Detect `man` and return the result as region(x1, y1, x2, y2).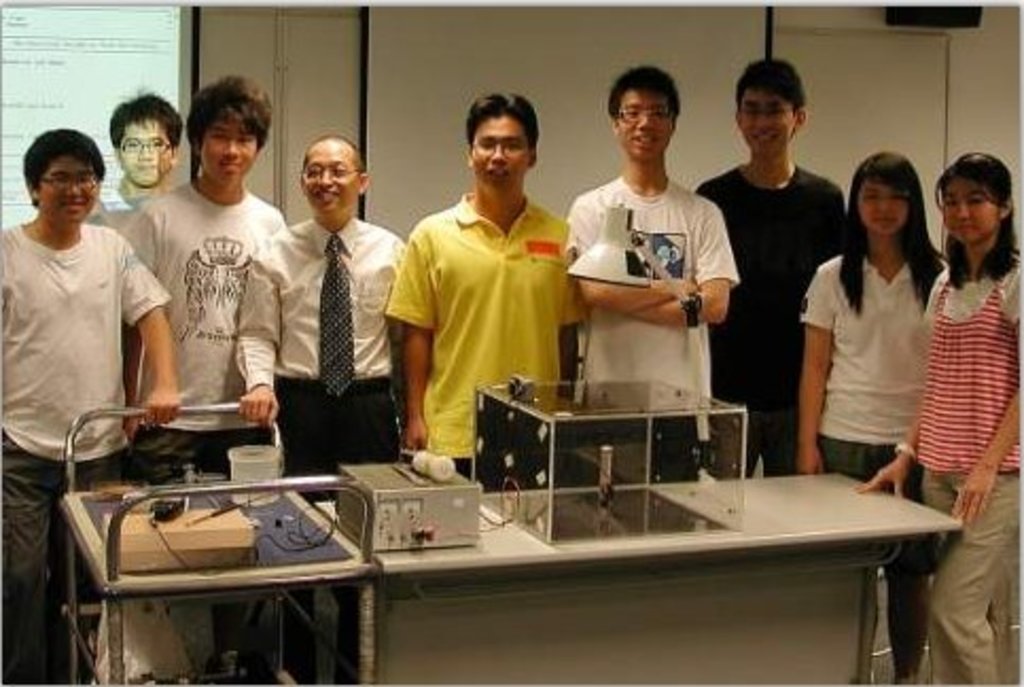
region(377, 87, 589, 466).
